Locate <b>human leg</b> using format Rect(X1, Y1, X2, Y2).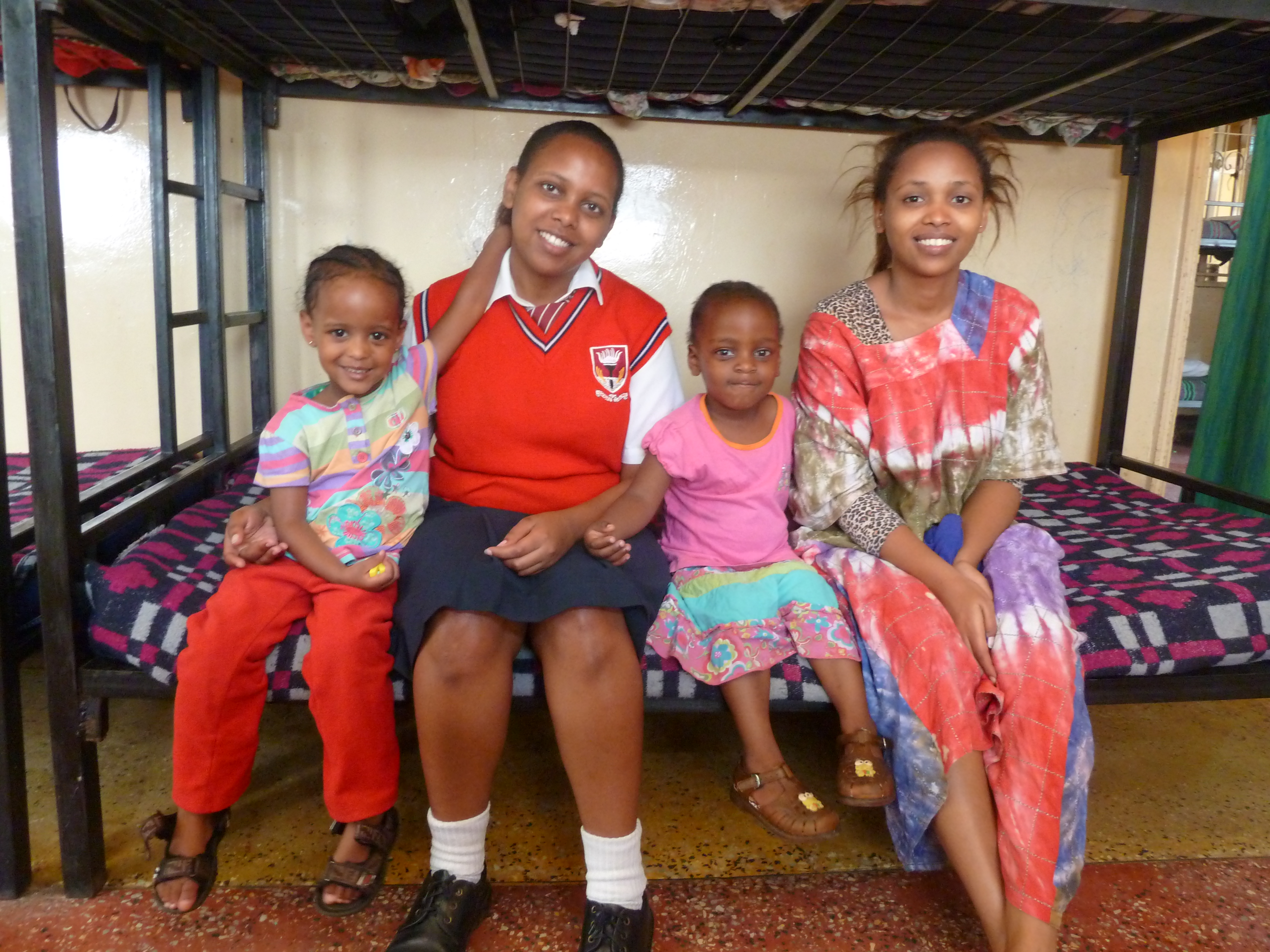
Rect(53, 179, 96, 290).
